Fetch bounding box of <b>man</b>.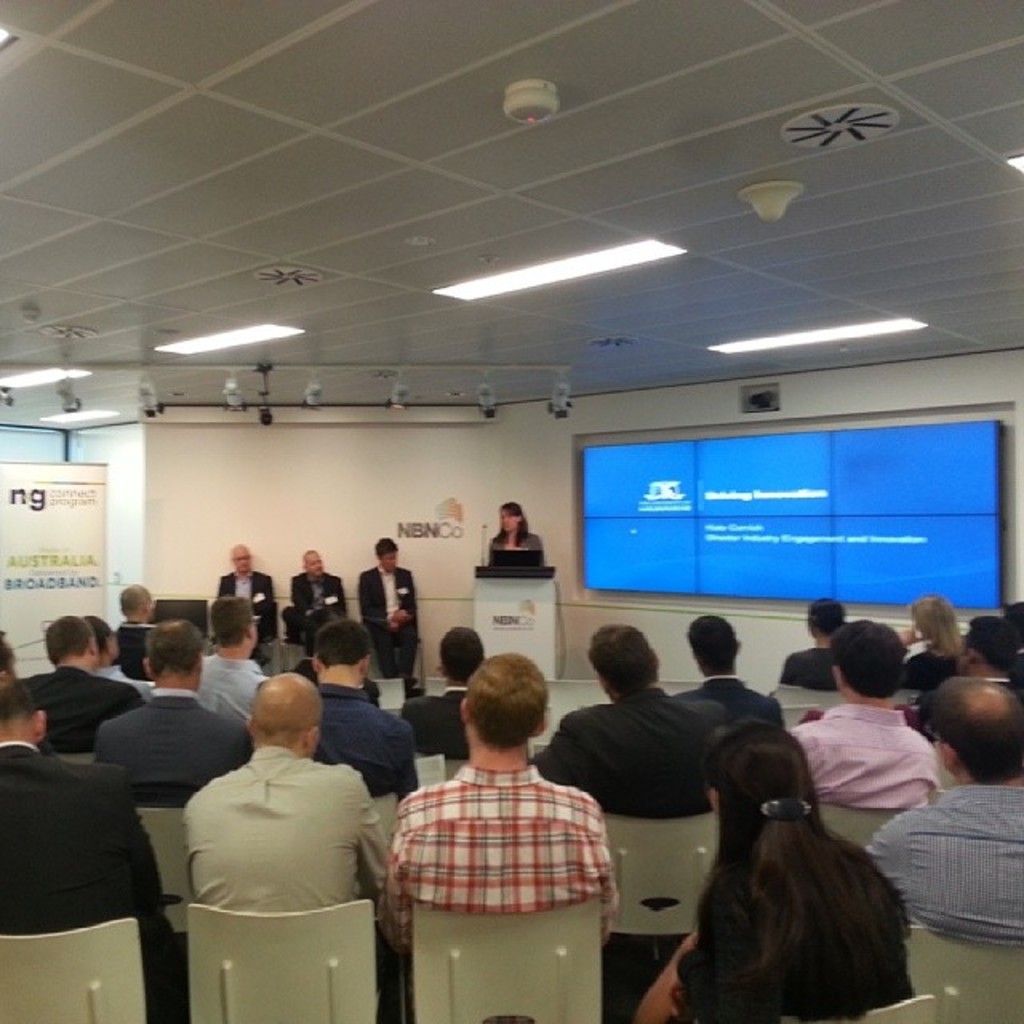
Bbox: [left=168, top=669, right=403, bottom=994].
